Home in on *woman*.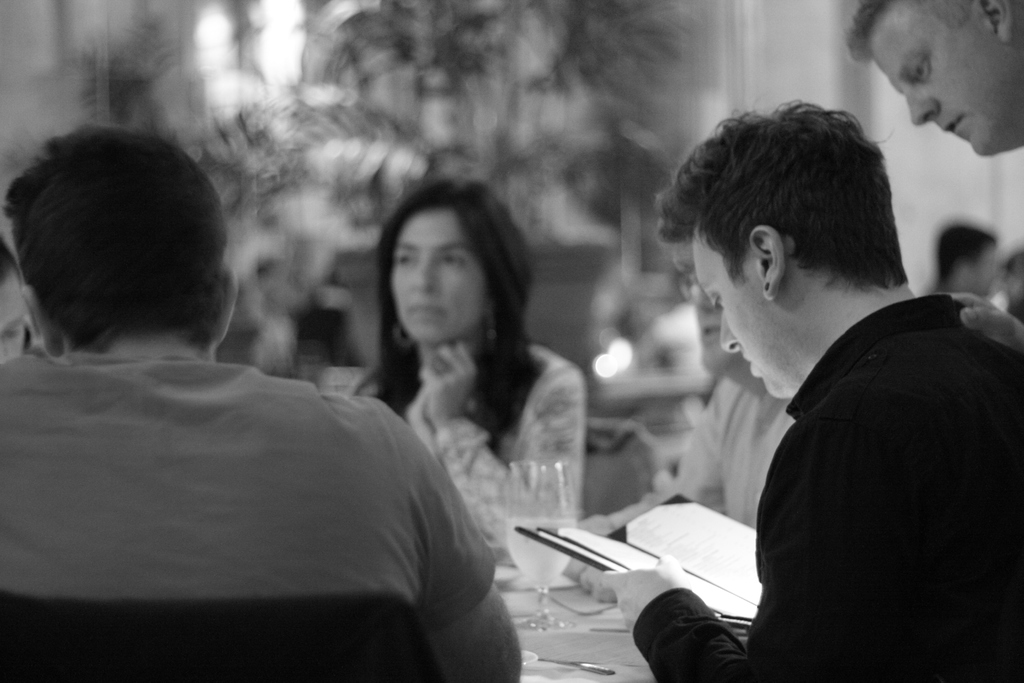
Homed in at bbox(345, 165, 589, 547).
